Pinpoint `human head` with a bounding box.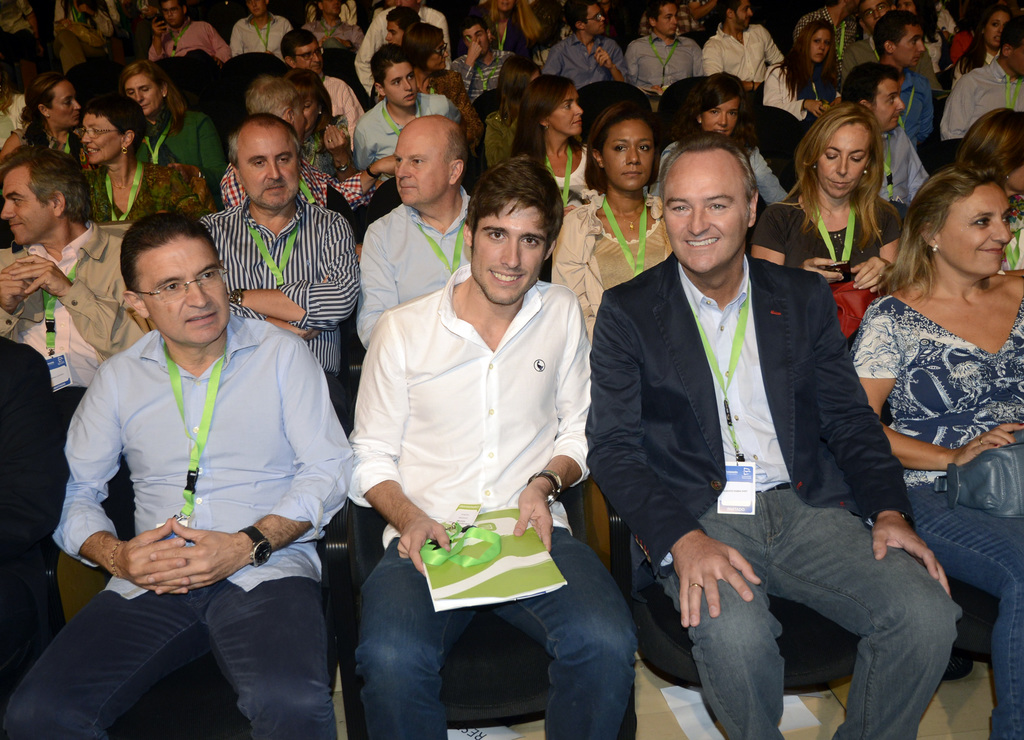
region(460, 18, 492, 52).
